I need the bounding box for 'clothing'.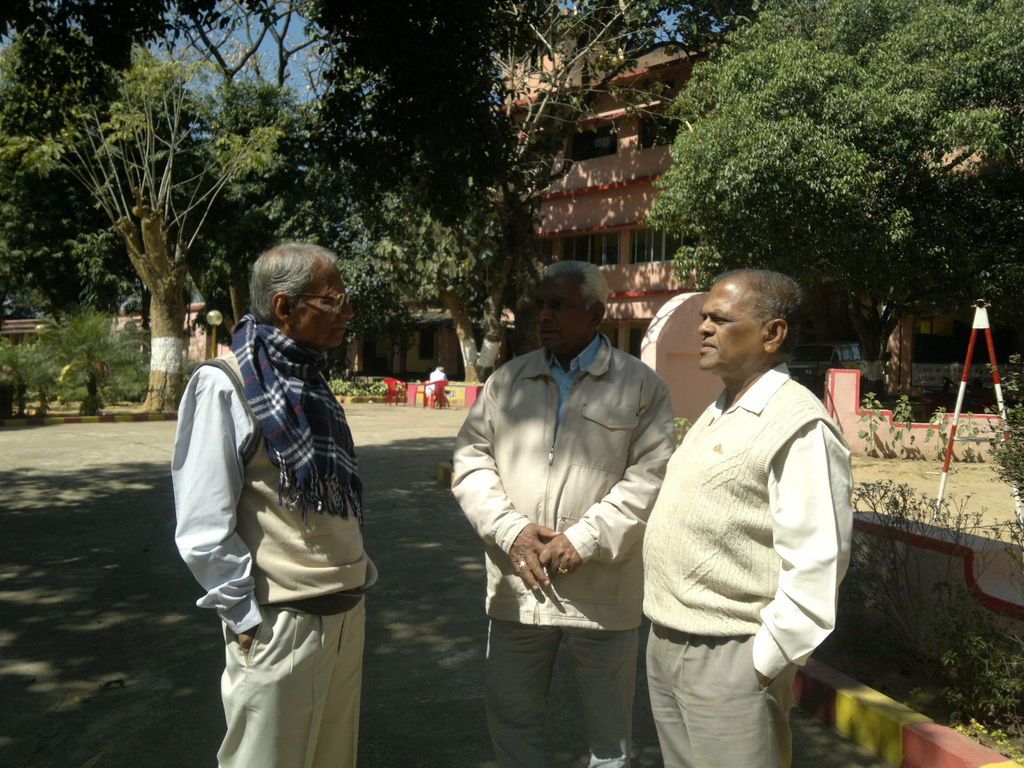
Here it is: region(442, 343, 673, 767).
